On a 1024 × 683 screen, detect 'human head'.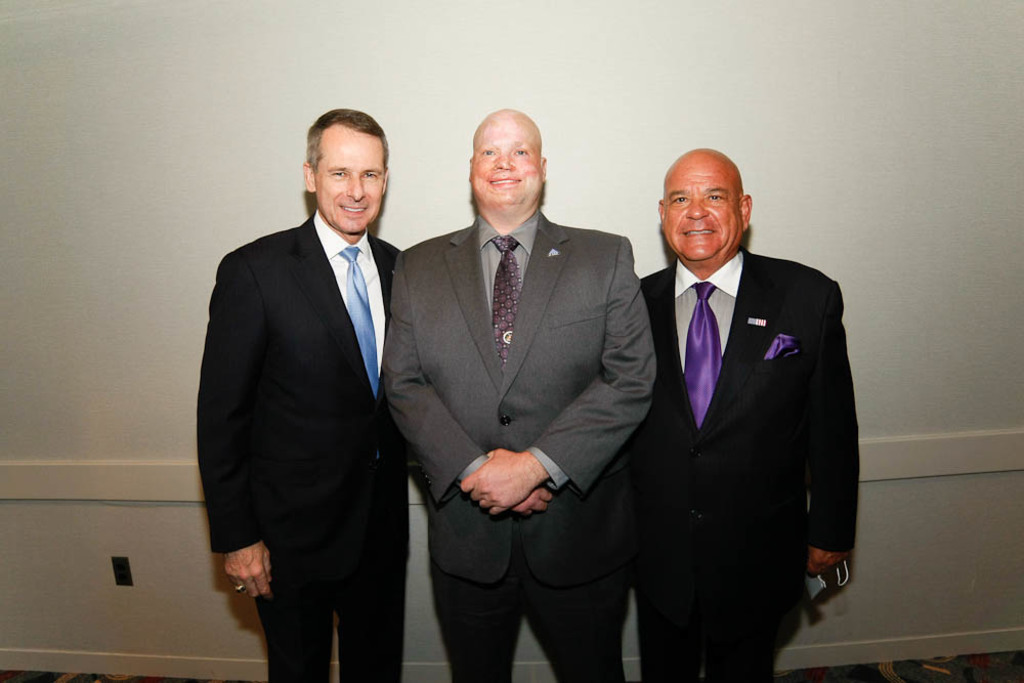
[465,104,547,221].
